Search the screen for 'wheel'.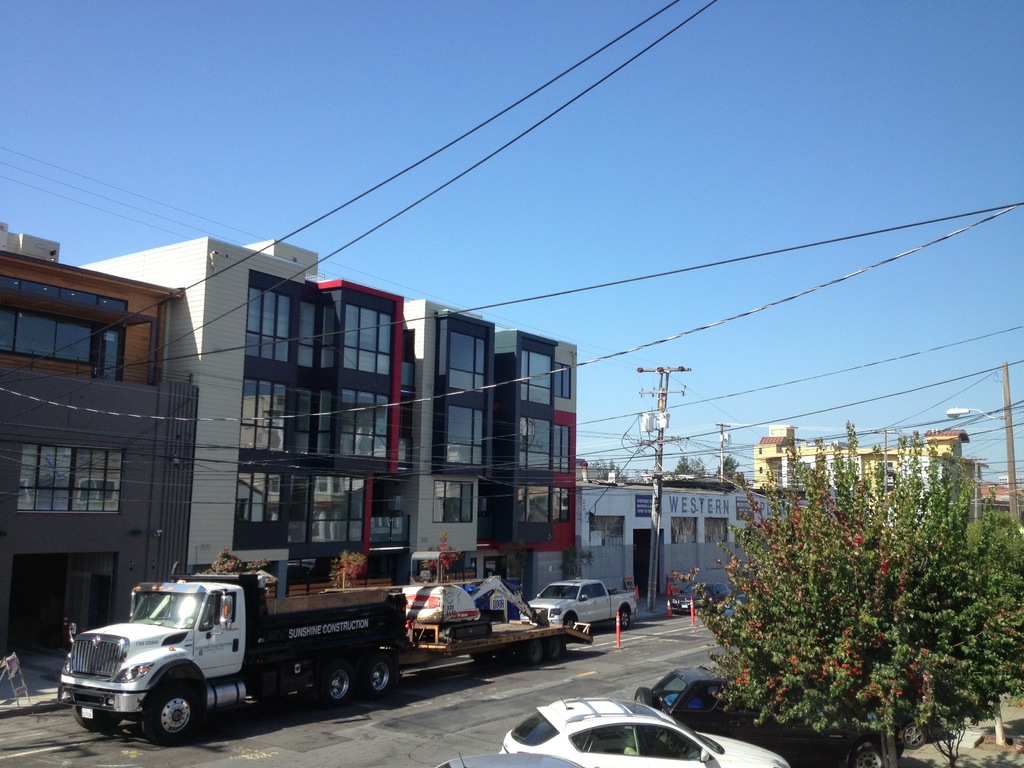
Found at region(359, 647, 400, 700).
